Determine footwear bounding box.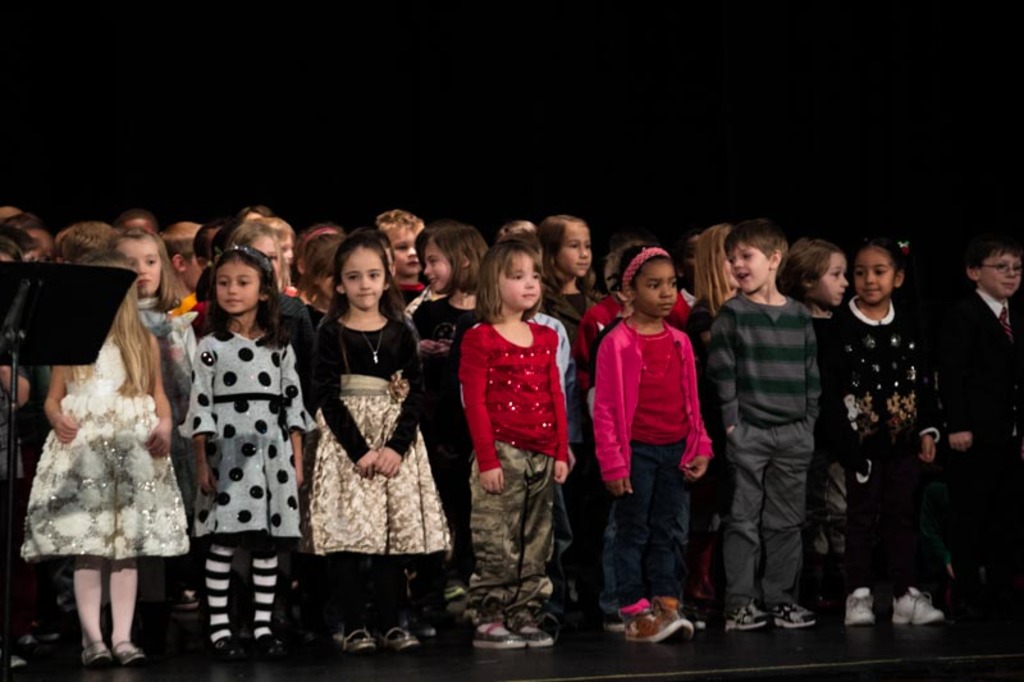
Determined: 769/604/815/626.
